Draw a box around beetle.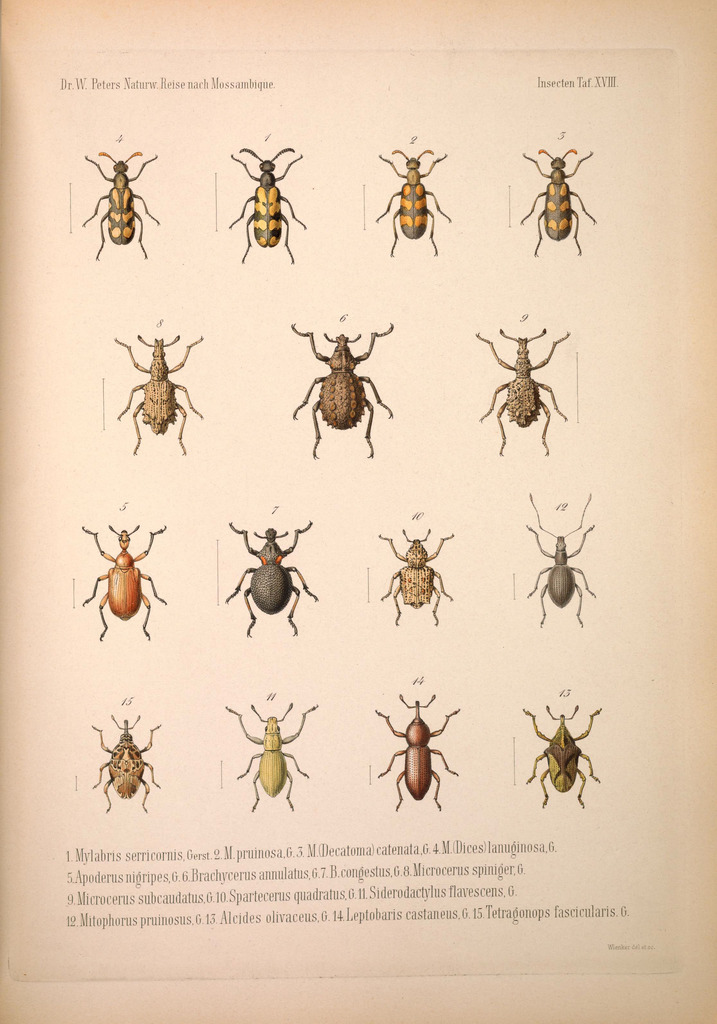
[475, 325, 570, 456].
